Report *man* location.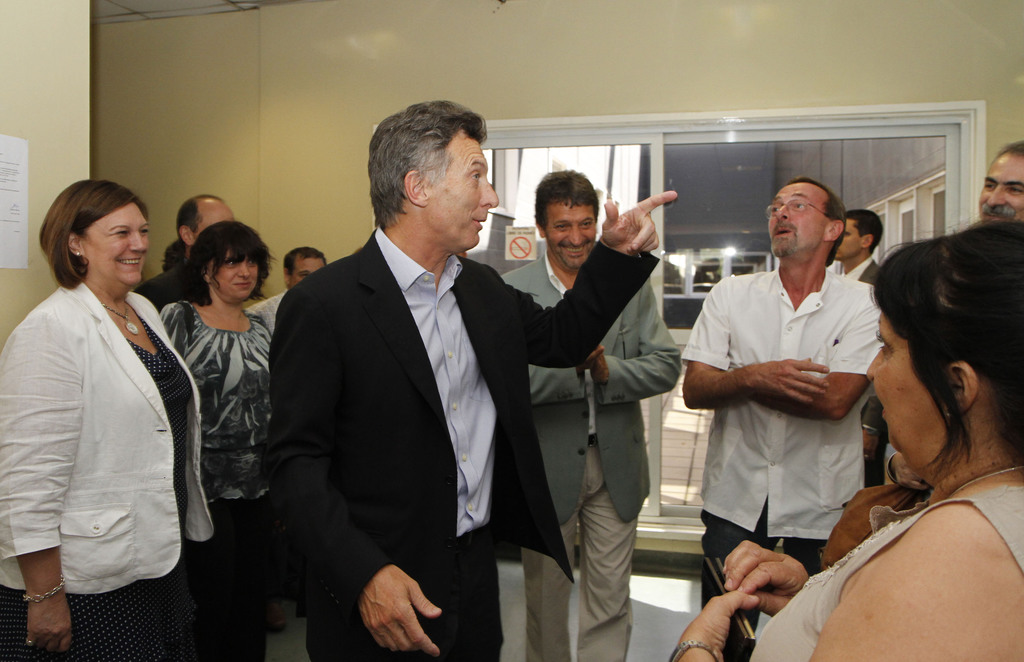
Report: <bbox>687, 181, 897, 615</bbox>.
